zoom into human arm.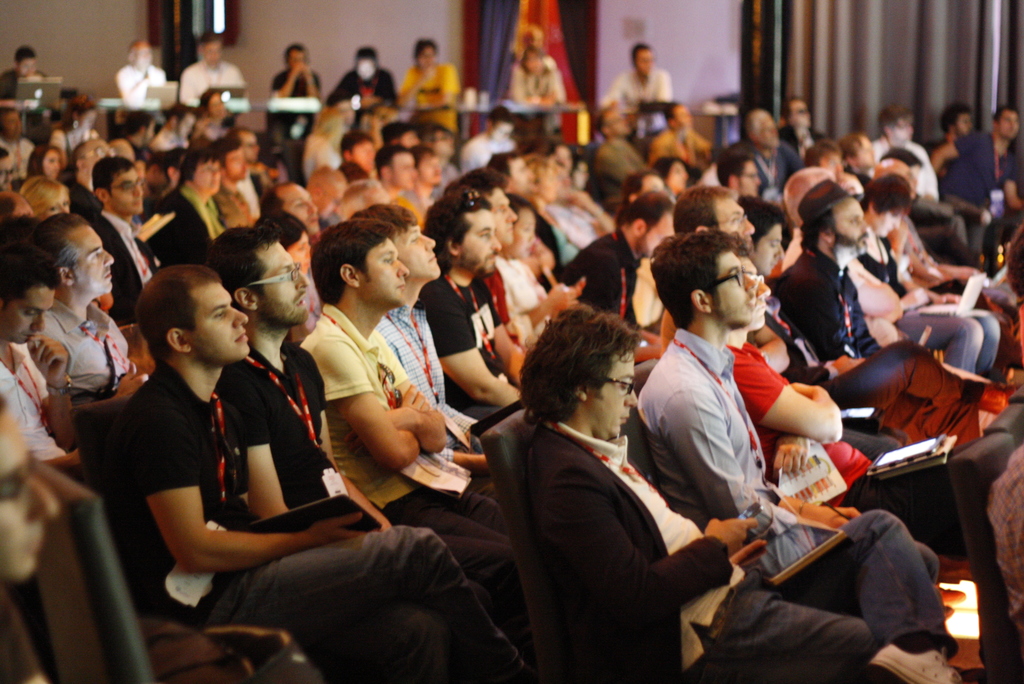
Zoom target: {"left": 132, "top": 425, "right": 344, "bottom": 582}.
